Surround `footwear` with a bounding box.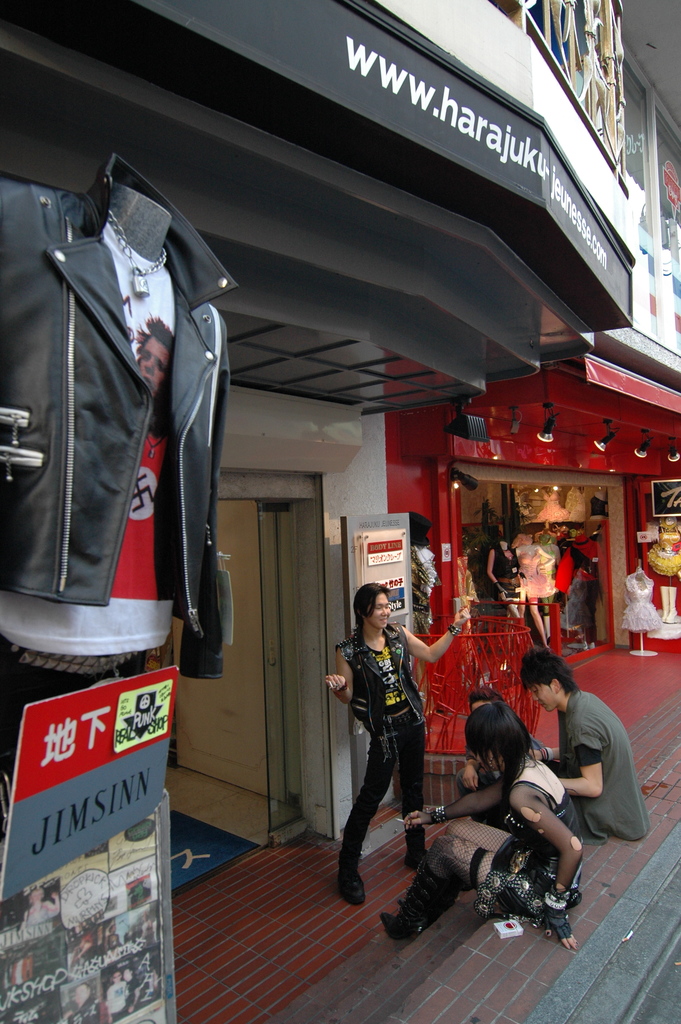
(left=340, top=868, right=366, bottom=906).
